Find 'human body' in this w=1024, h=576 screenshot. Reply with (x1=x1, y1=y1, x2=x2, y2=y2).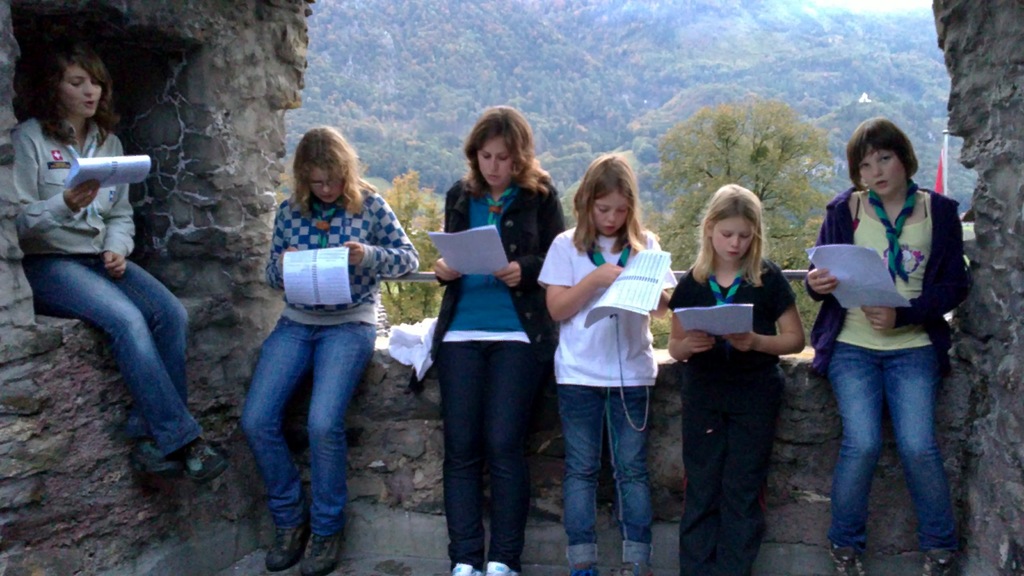
(x1=533, y1=149, x2=673, y2=575).
